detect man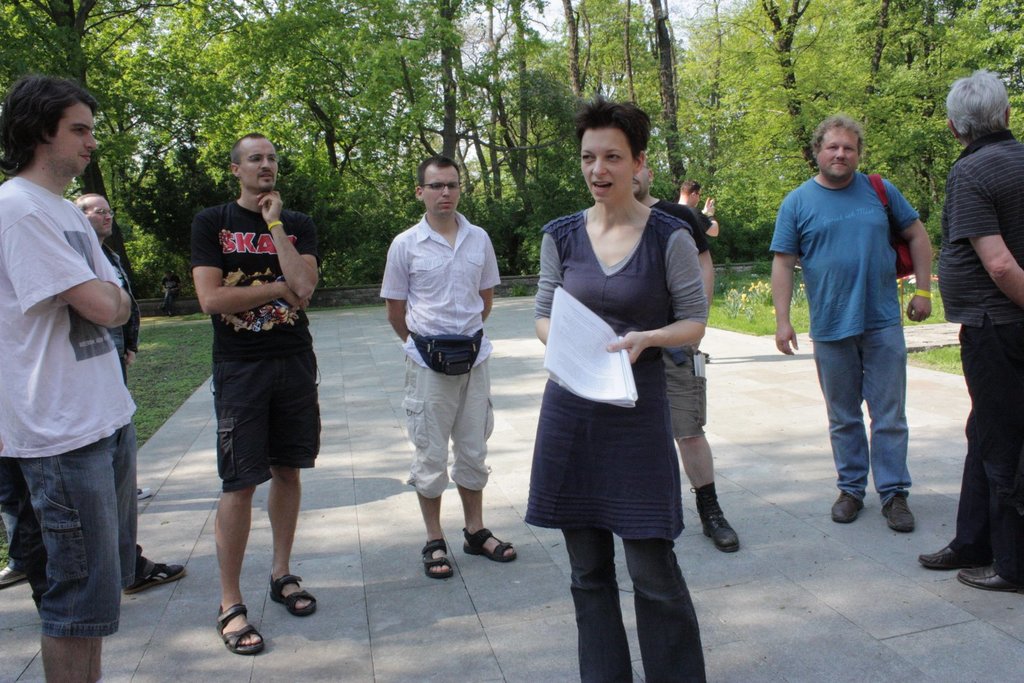
l=188, t=134, r=322, b=657
